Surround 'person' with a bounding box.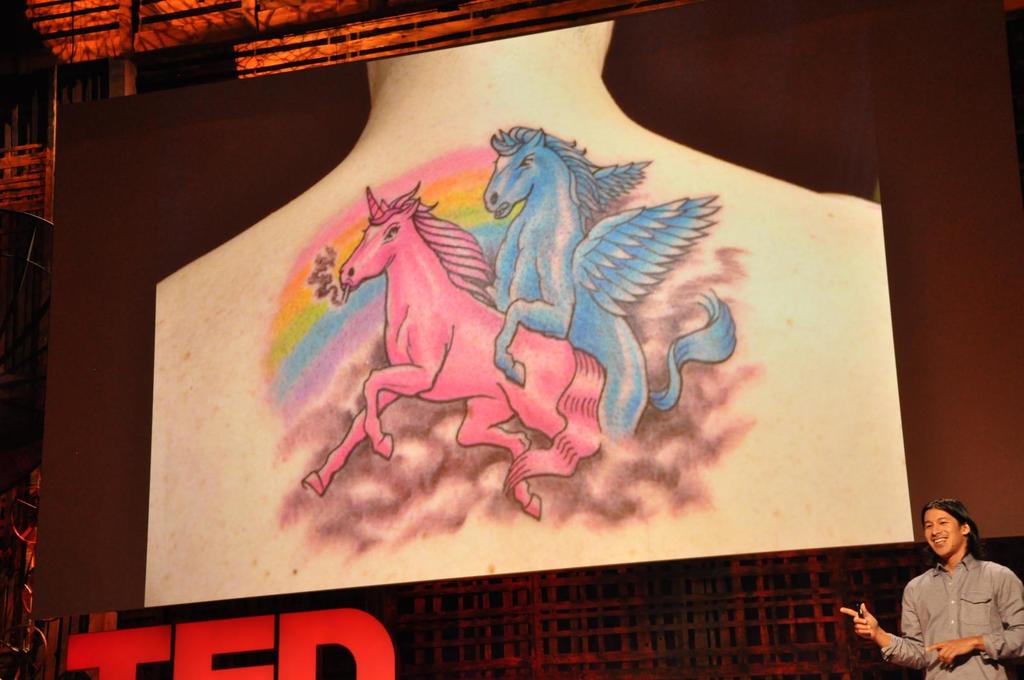
Rect(838, 498, 1023, 679).
